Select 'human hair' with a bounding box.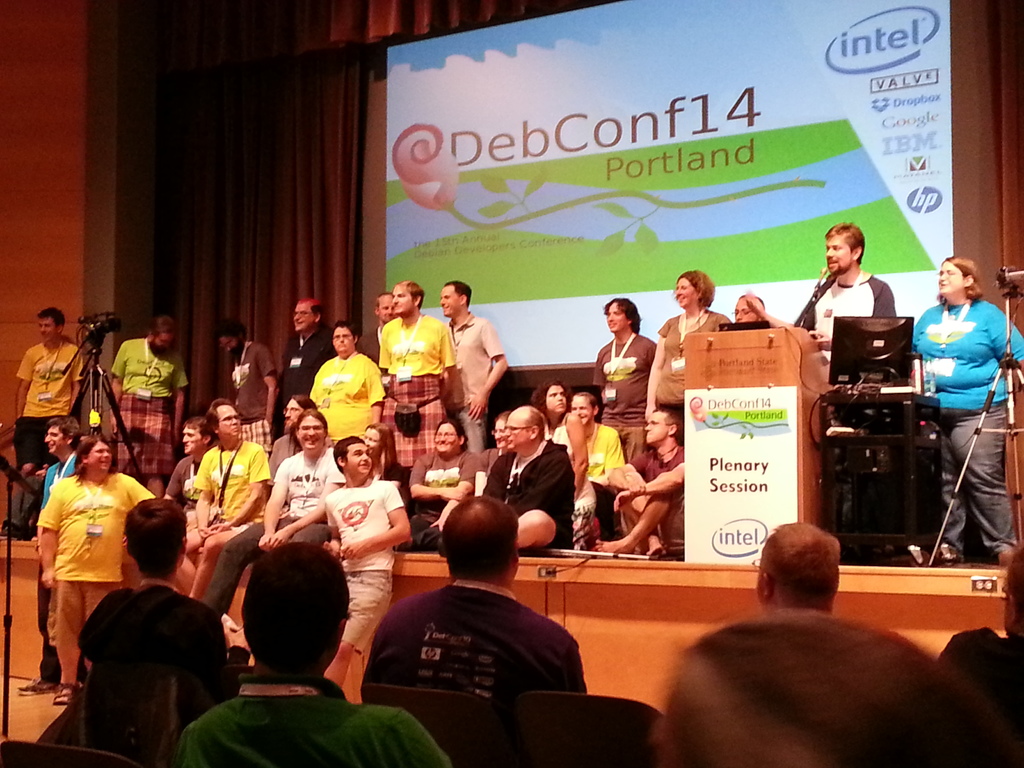
(602,295,641,333).
